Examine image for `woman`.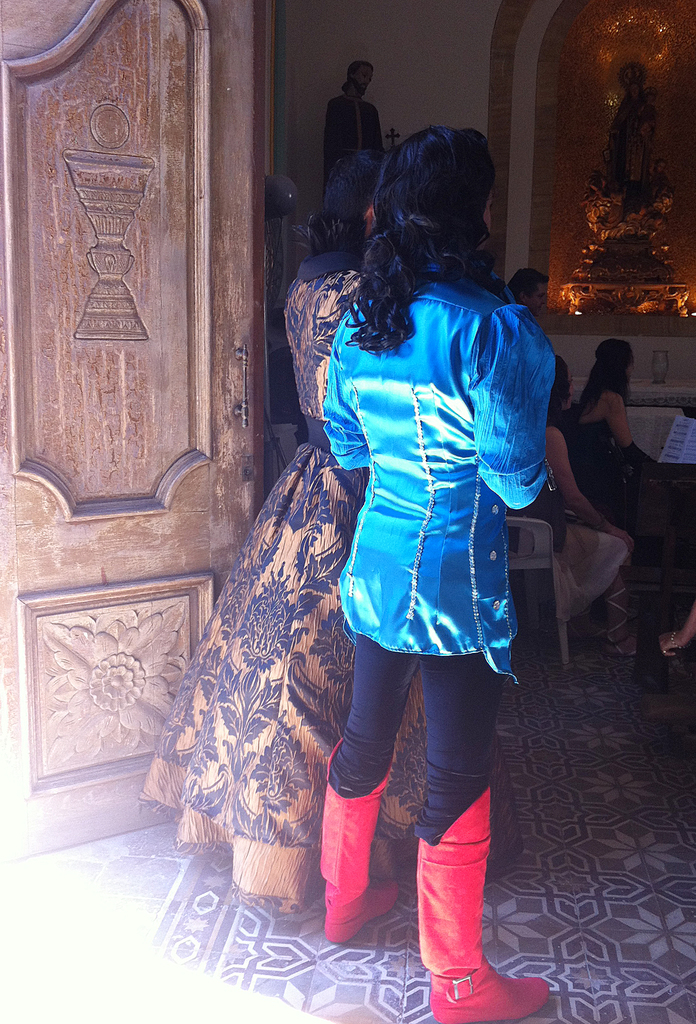
Examination result: [x1=500, y1=344, x2=653, y2=654].
